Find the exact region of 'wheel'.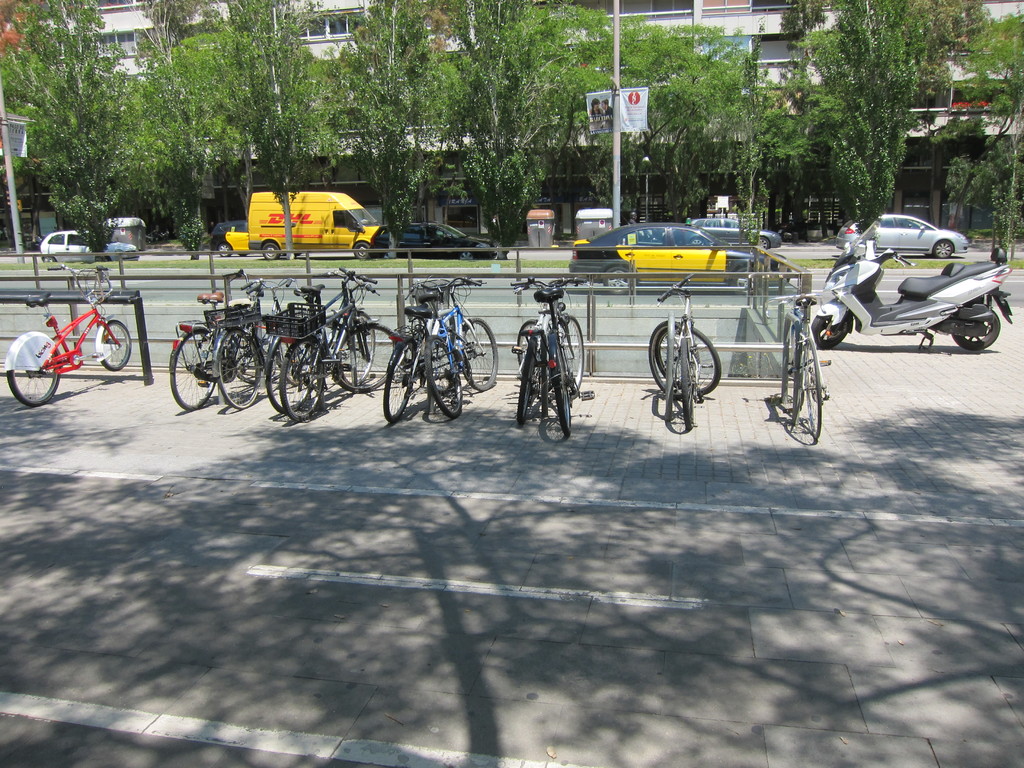
Exact region: [516, 339, 541, 423].
